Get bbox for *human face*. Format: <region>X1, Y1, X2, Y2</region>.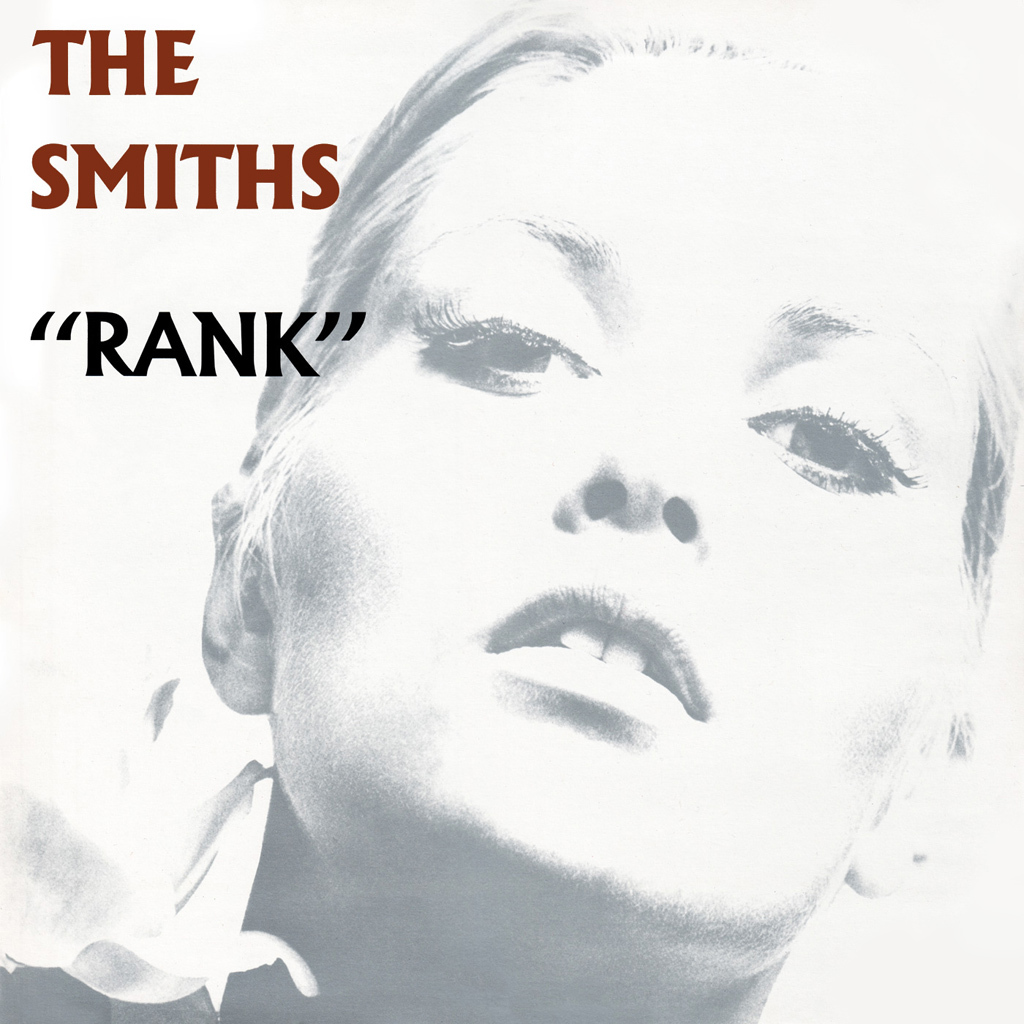
<region>277, 66, 965, 944</region>.
